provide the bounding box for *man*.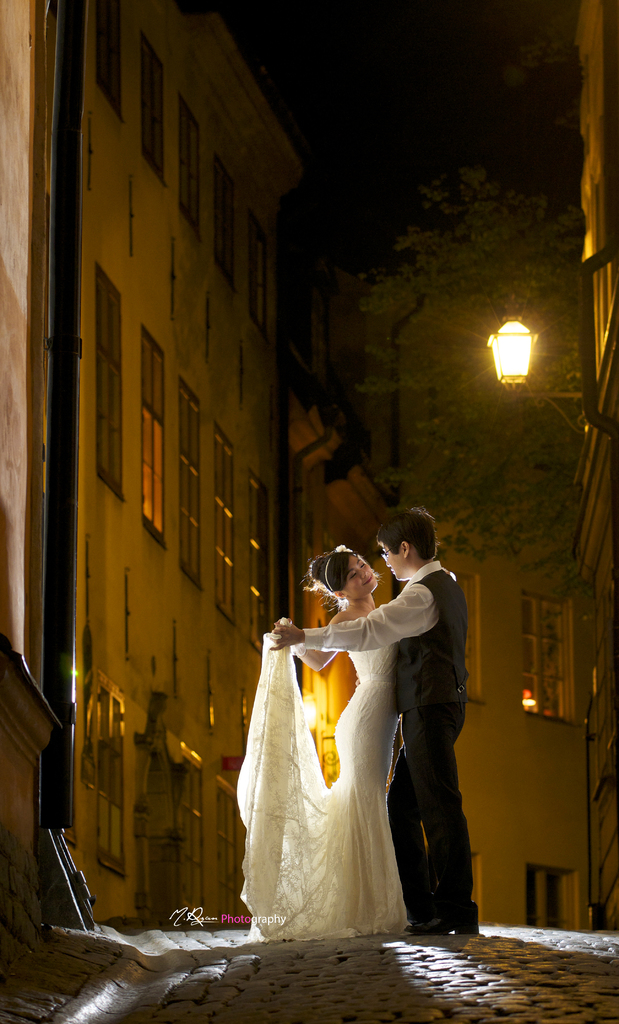
[292, 516, 469, 930].
